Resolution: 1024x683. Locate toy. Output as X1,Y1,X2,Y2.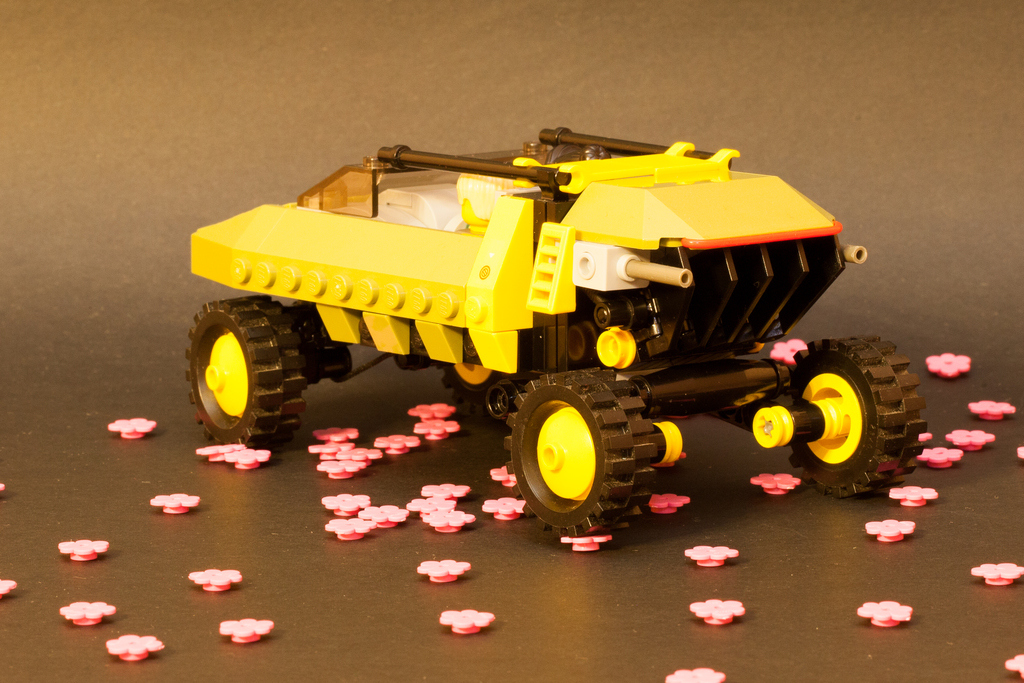
888,484,937,507.
